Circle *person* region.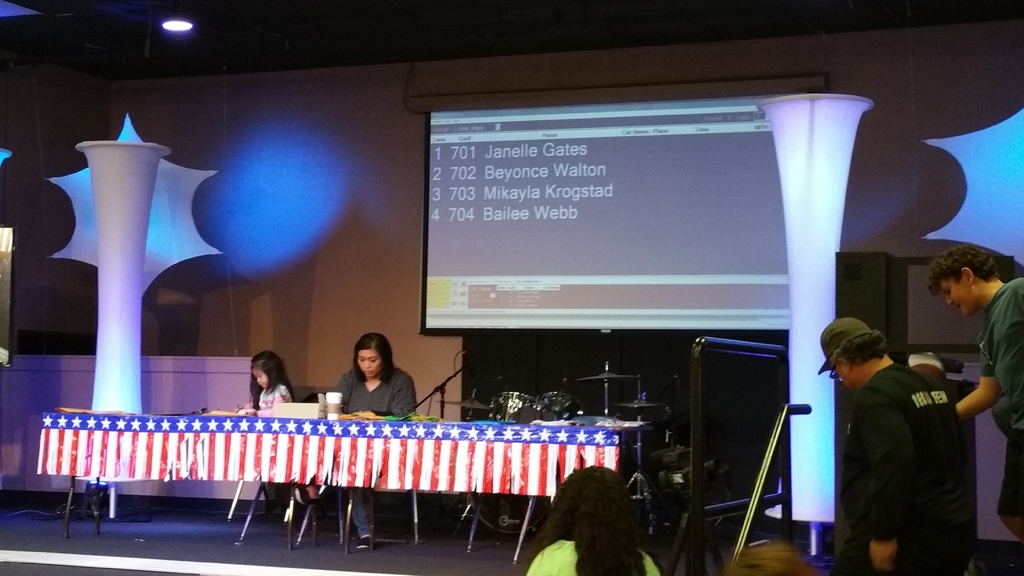
Region: select_region(239, 351, 292, 516).
